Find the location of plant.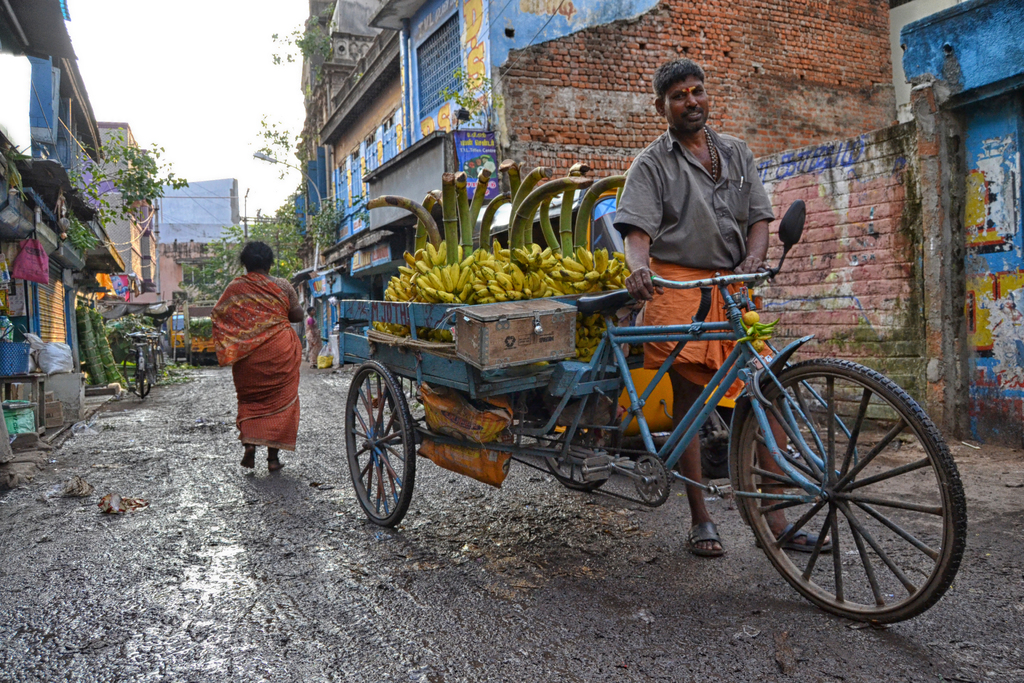
Location: {"left": 59, "top": 128, "right": 190, "bottom": 243}.
